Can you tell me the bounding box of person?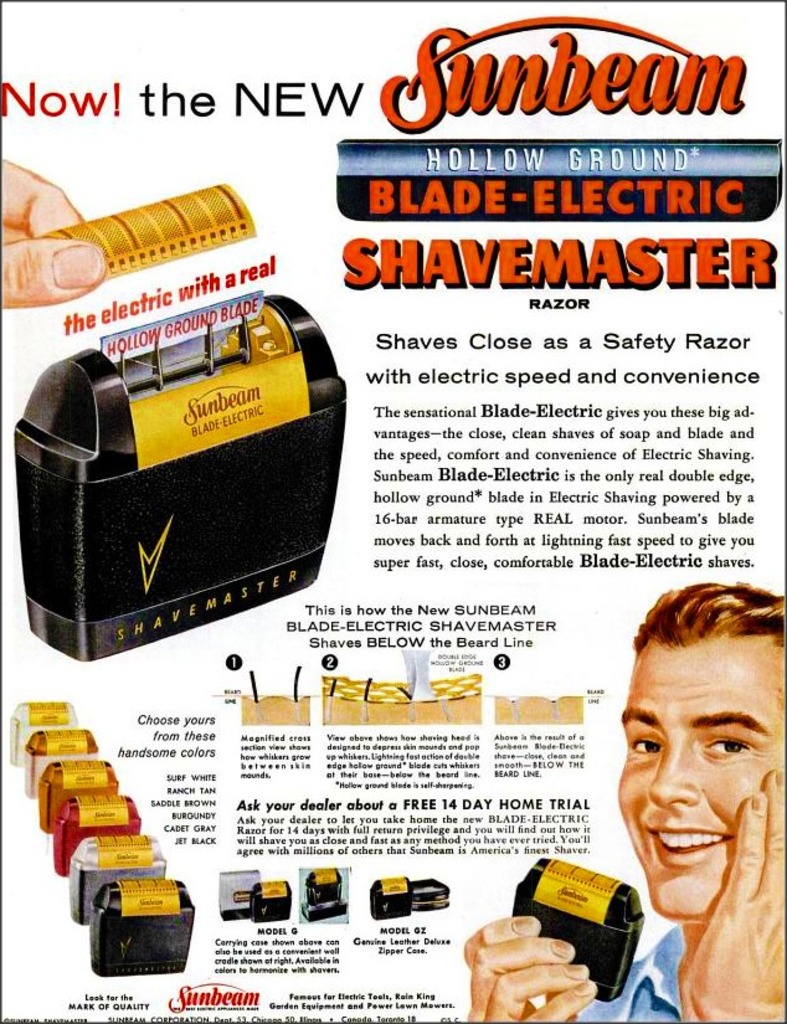
(458,576,786,1023).
